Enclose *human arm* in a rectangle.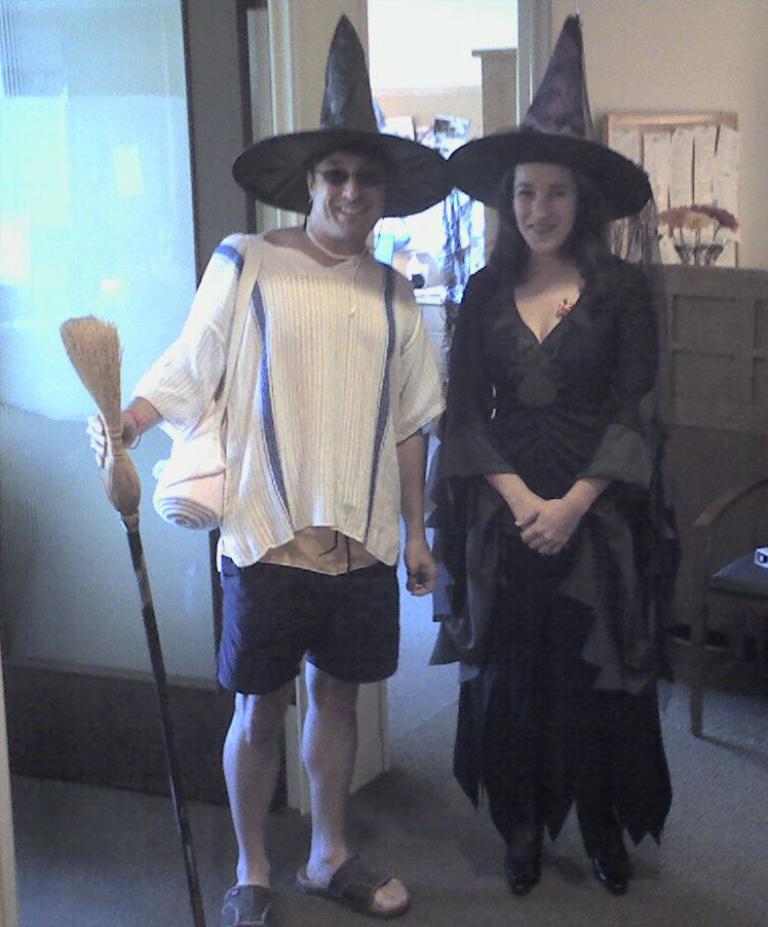
x1=86 y1=235 x2=253 y2=471.
